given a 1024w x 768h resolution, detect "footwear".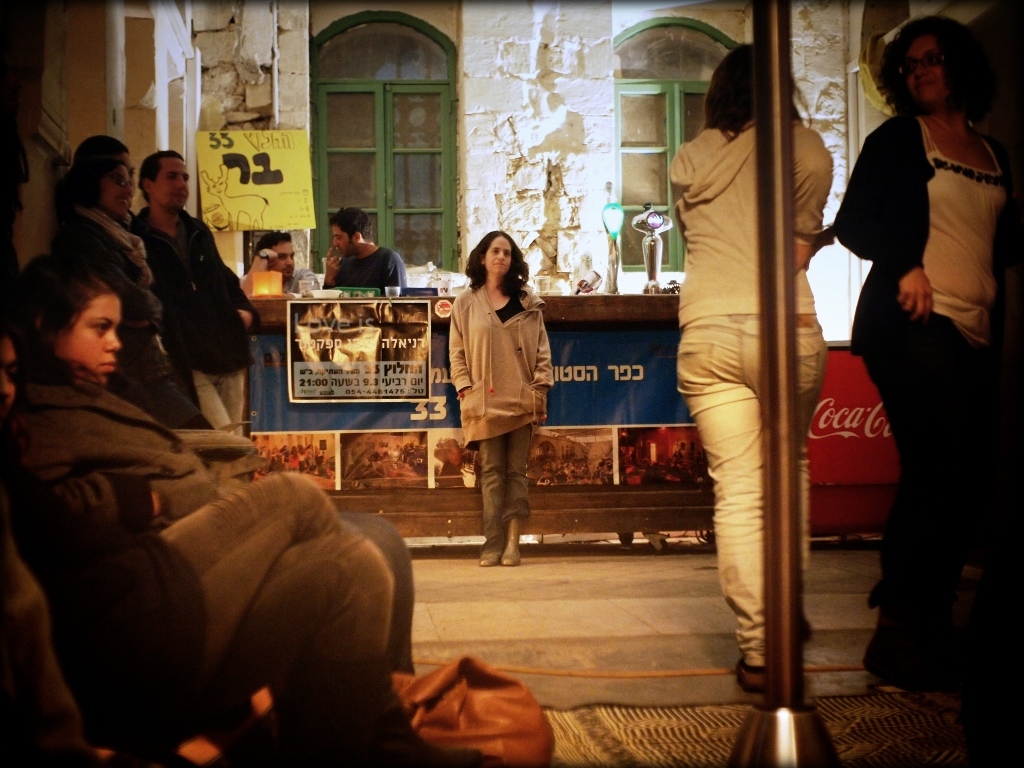
crop(498, 546, 527, 571).
